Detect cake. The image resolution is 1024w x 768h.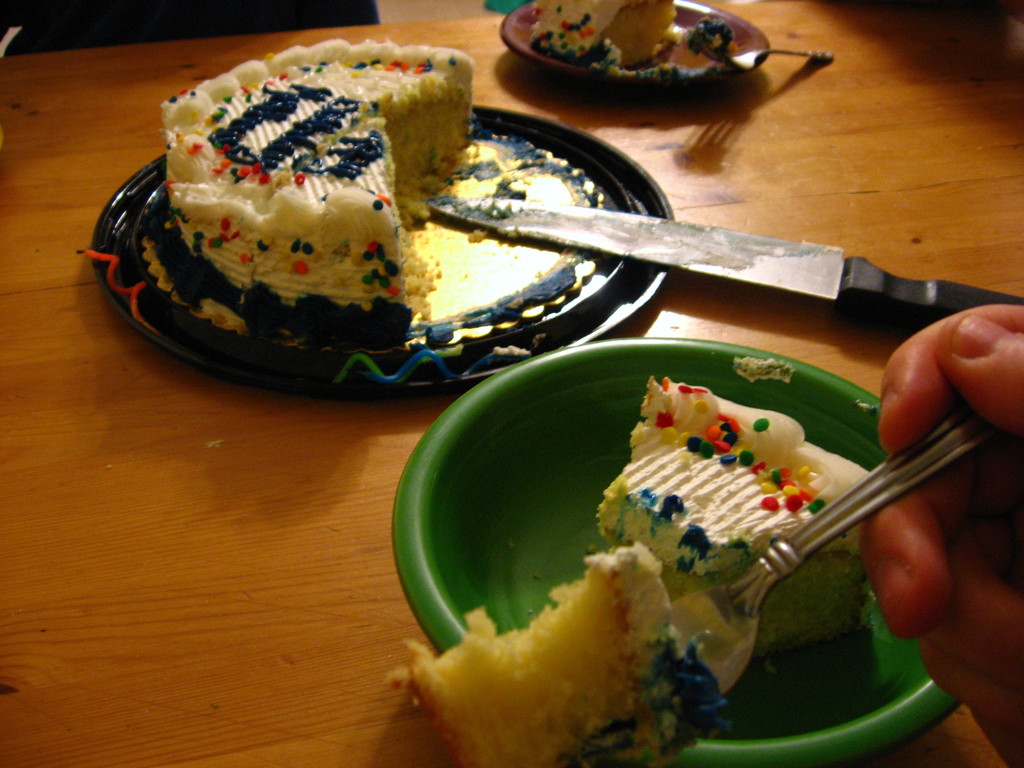
region(384, 359, 880, 767).
